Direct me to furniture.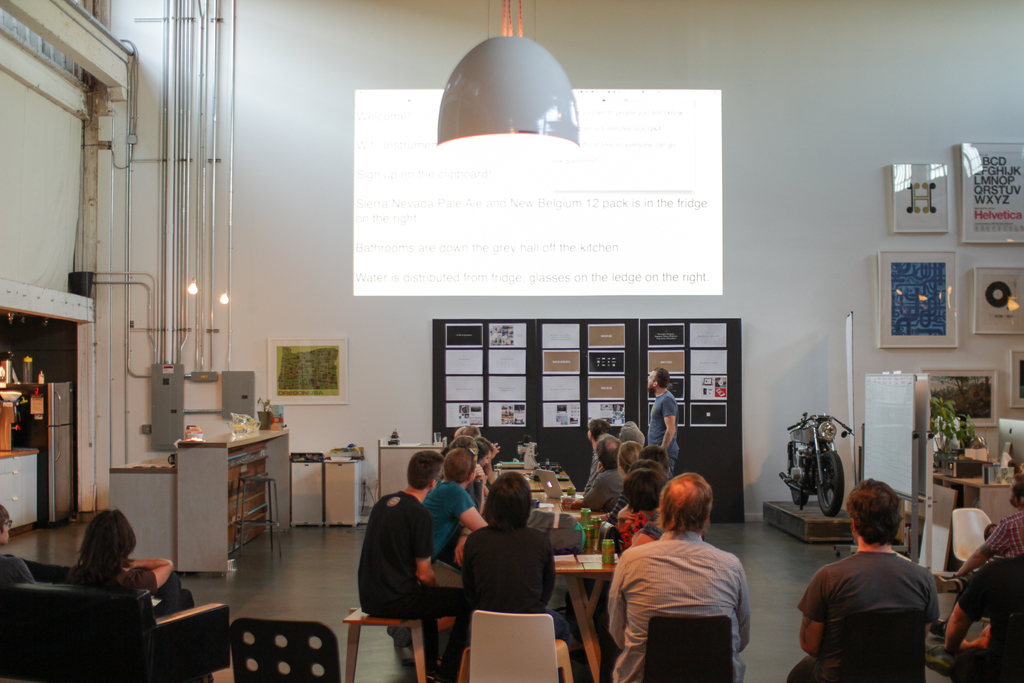
Direction: left=950, top=500, right=998, bottom=569.
